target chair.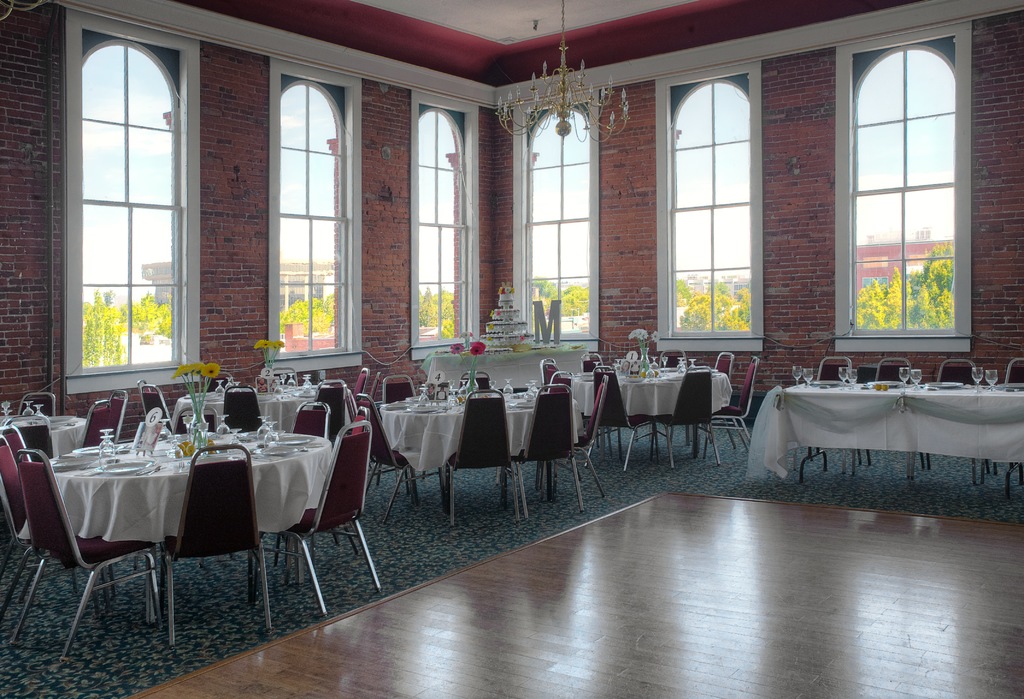
Target region: [310,374,346,447].
